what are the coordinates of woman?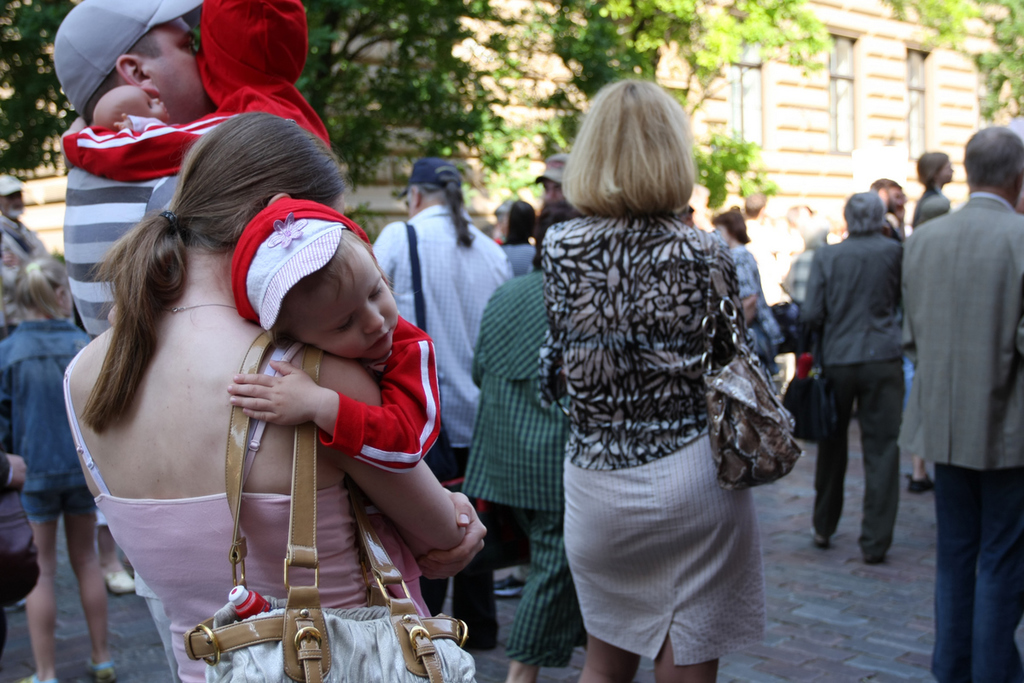
[55, 109, 482, 682].
